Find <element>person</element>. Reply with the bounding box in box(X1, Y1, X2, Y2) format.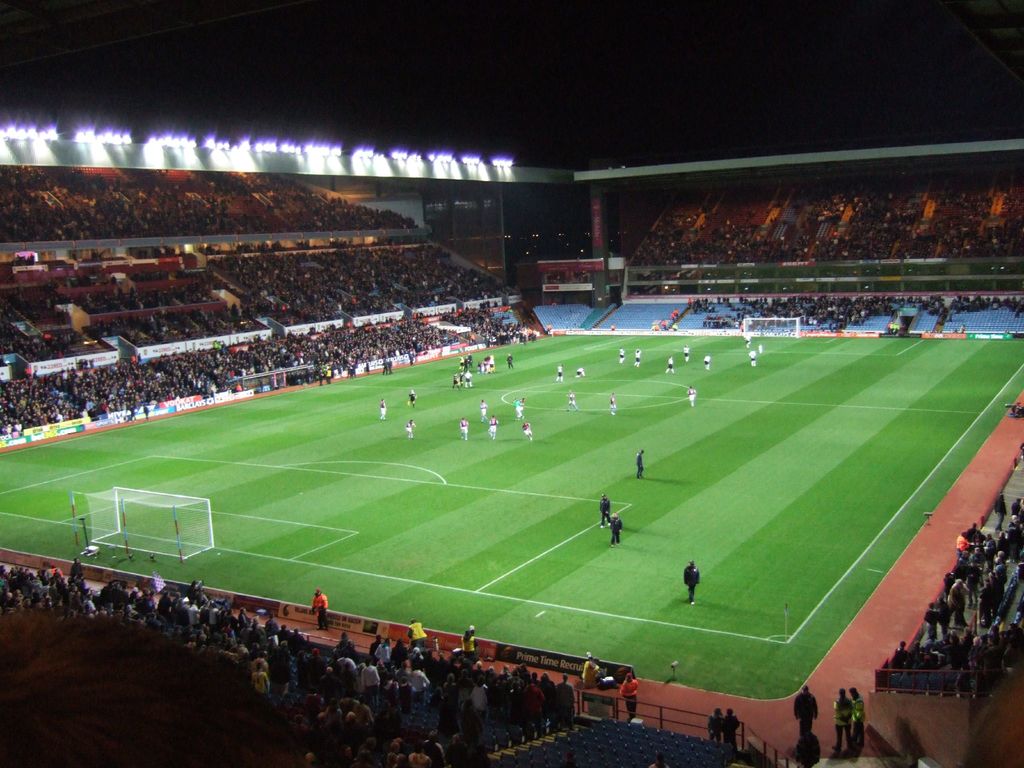
box(559, 667, 578, 707).
